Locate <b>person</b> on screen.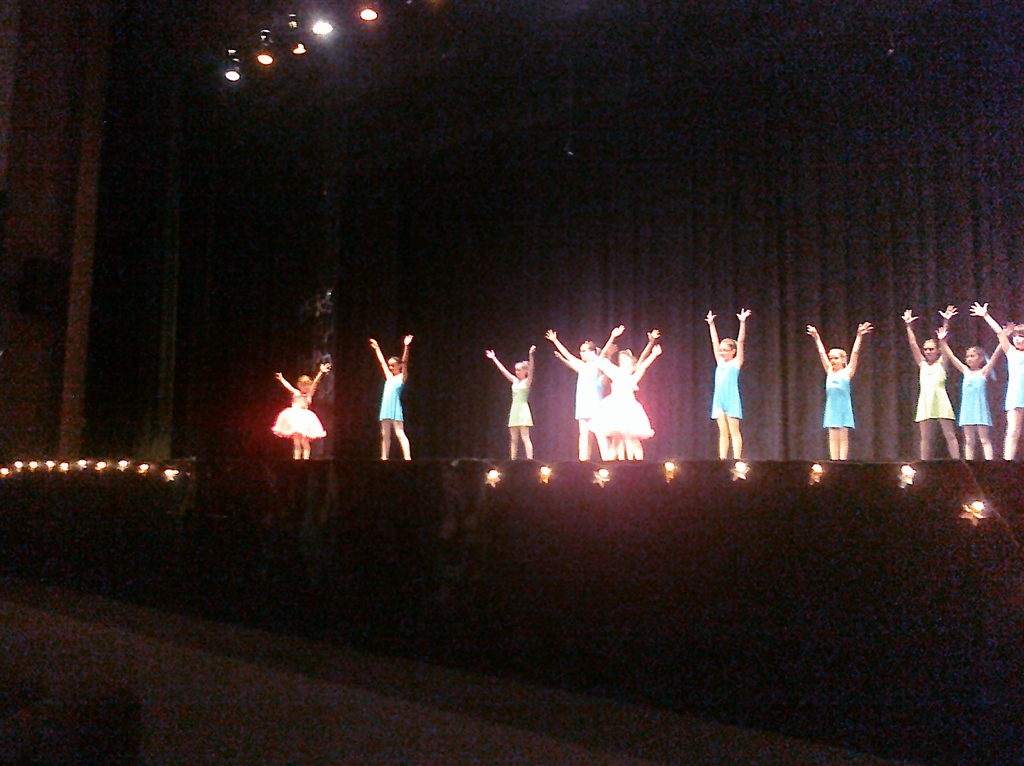
On screen at bbox(932, 321, 1016, 450).
